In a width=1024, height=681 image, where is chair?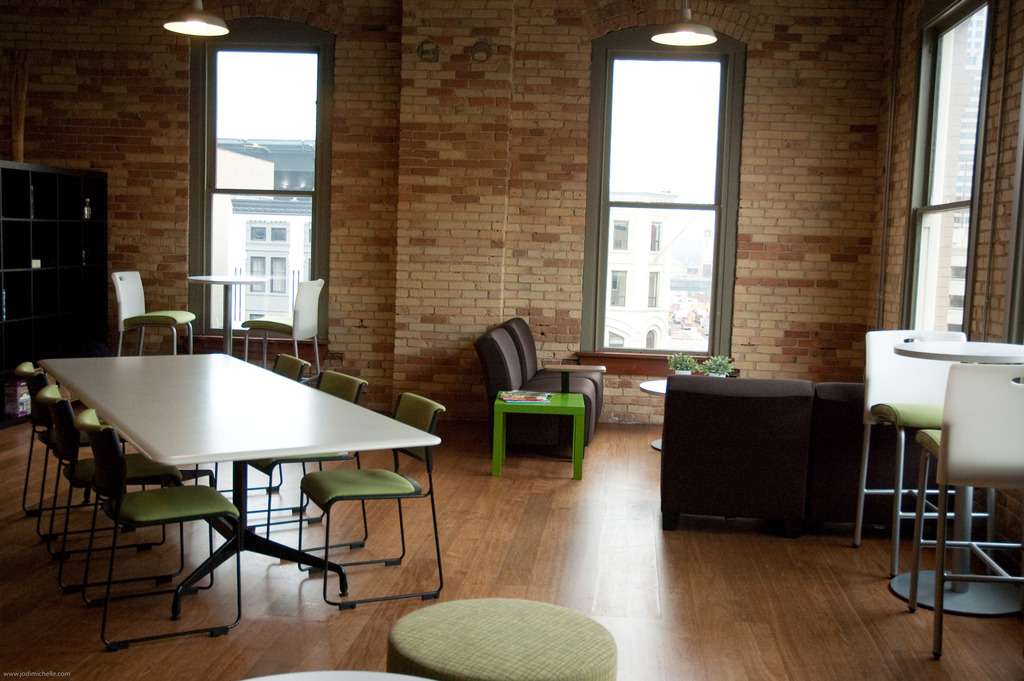
[left=110, top=269, right=195, bottom=358].
